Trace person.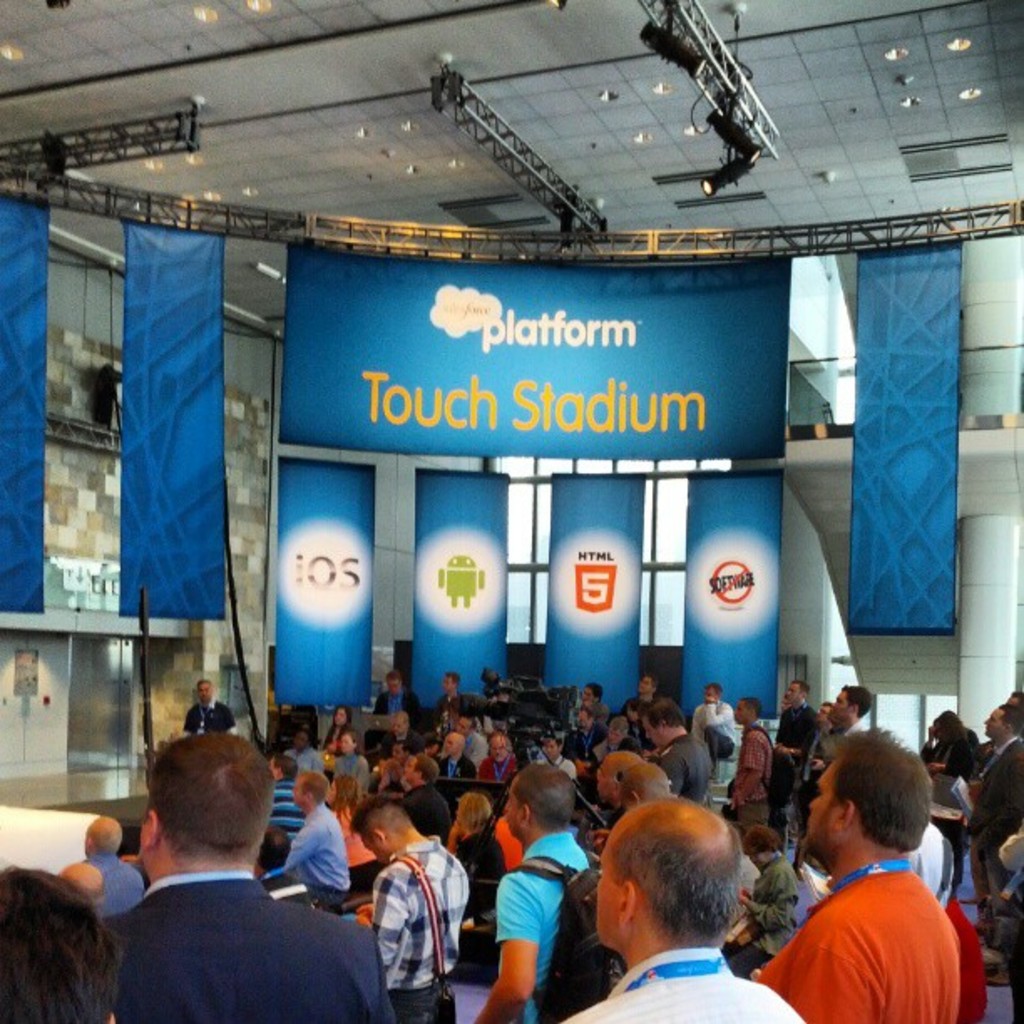
Traced to select_region(474, 765, 594, 1022).
